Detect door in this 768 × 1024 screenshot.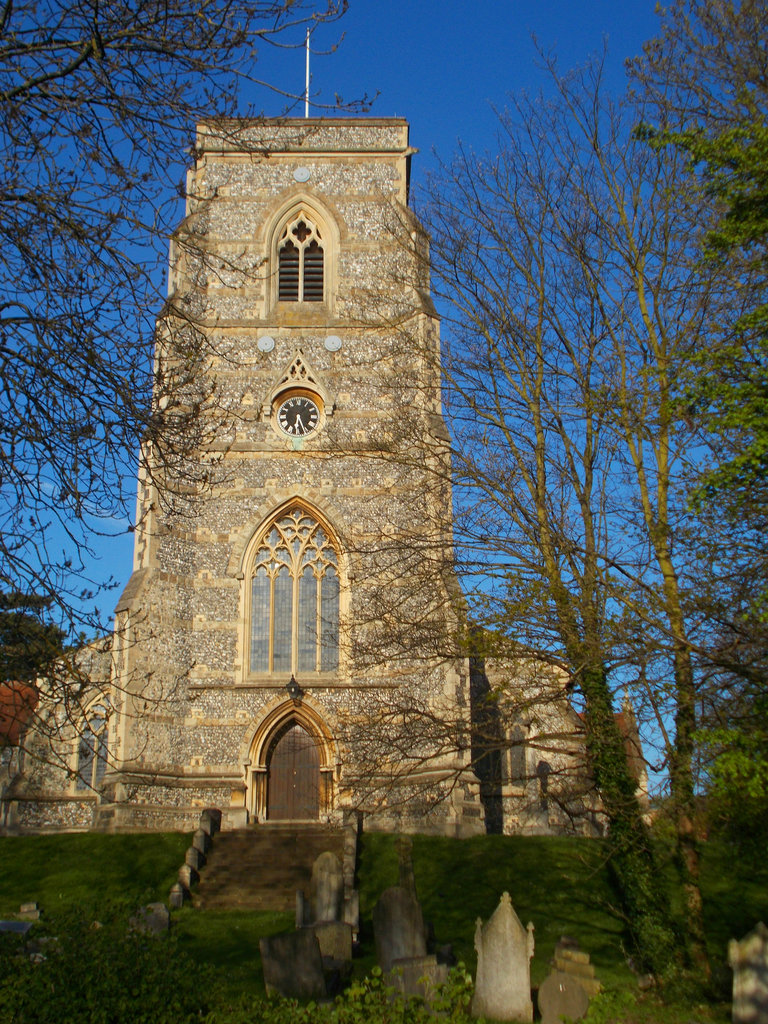
Detection: {"left": 245, "top": 716, "right": 326, "bottom": 849}.
